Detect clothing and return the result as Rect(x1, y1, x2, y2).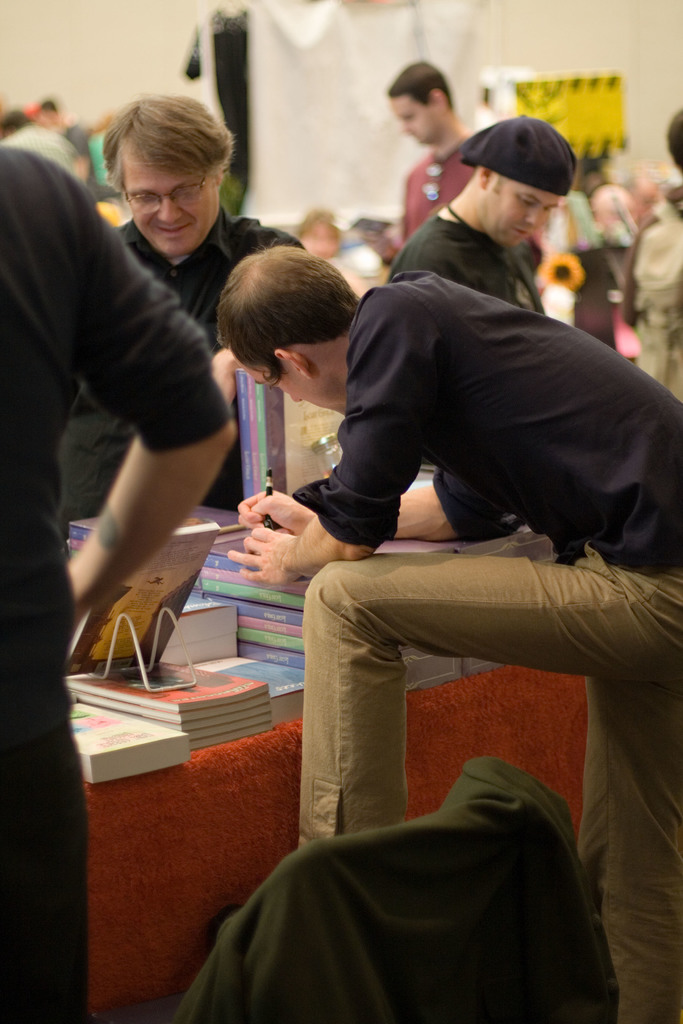
Rect(387, 115, 487, 234).
